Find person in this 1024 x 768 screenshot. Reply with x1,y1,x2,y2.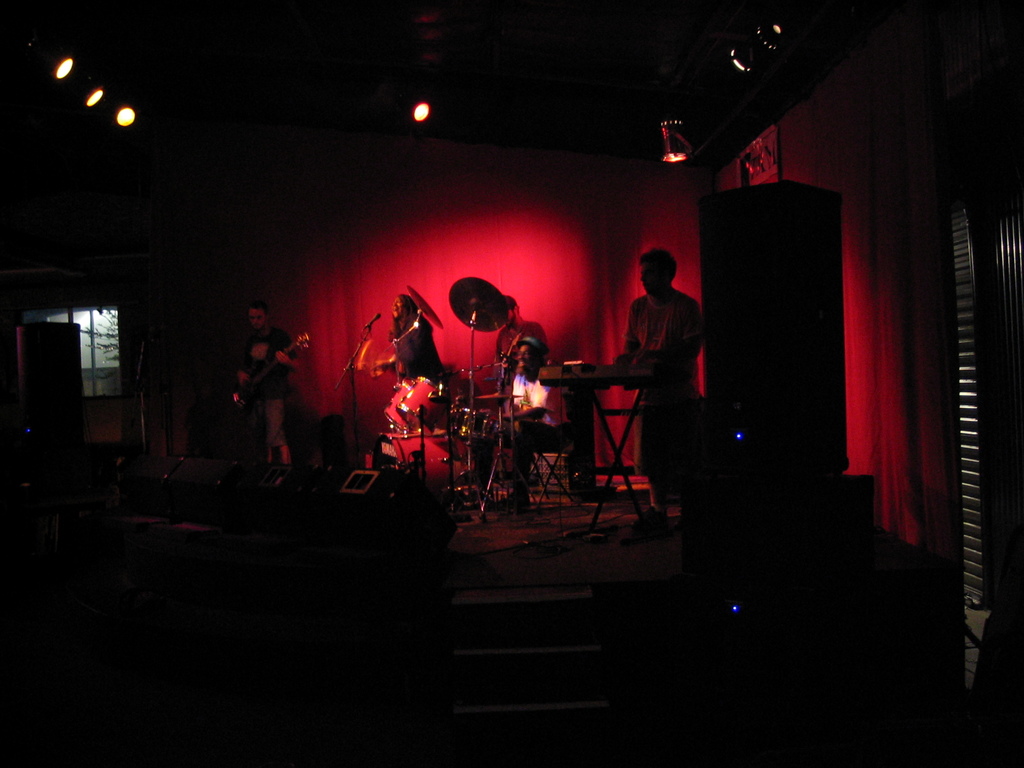
499,333,577,503.
